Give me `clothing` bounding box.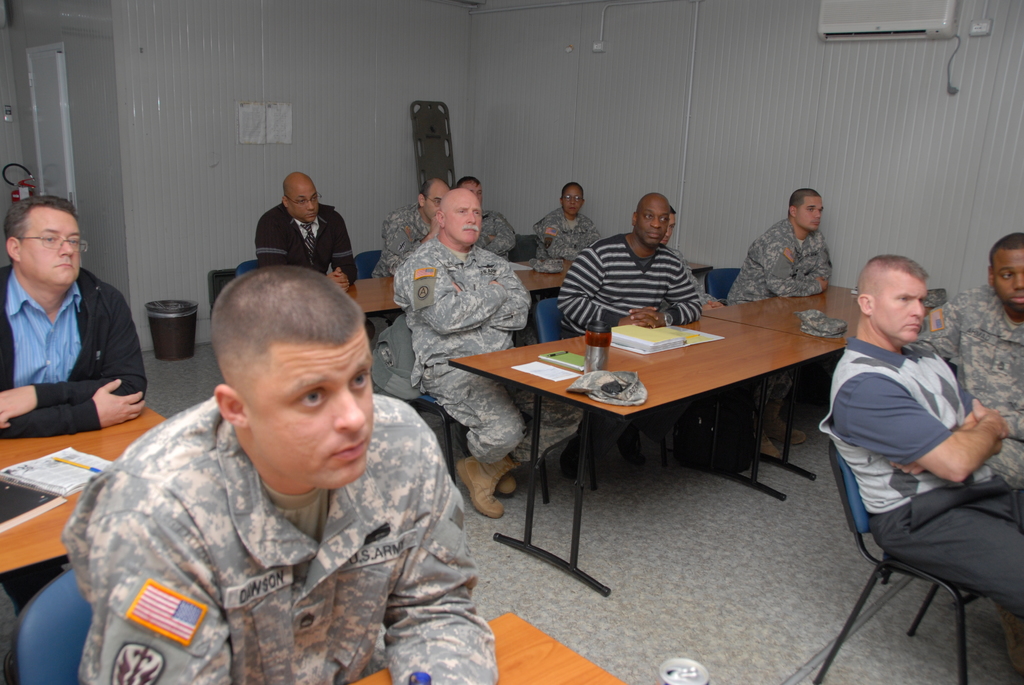
{"left": 67, "top": 347, "right": 481, "bottom": 669}.
